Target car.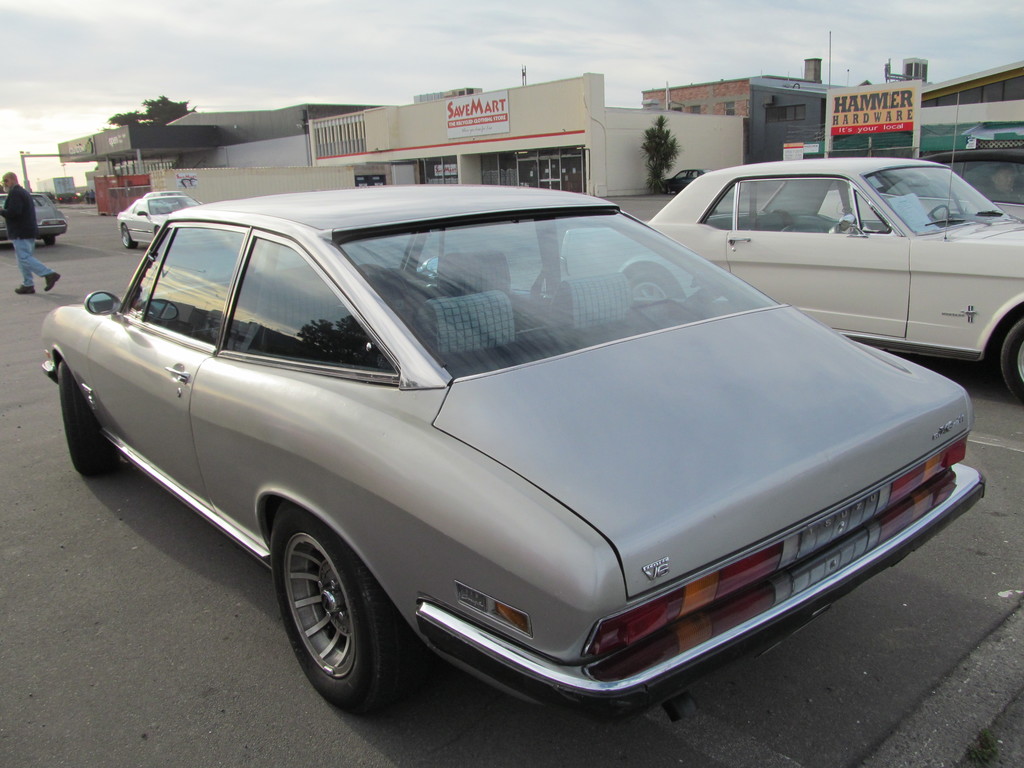
Target region: select_region(58, 191, 82, 202).
